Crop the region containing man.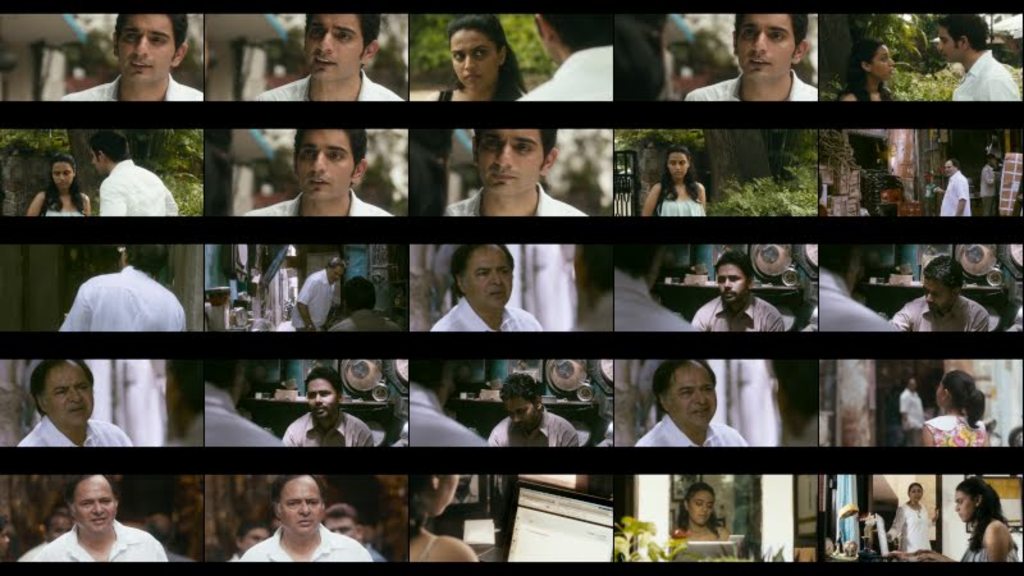
Crop region: <bbox>634, 357, 750, 448</bbox>.
